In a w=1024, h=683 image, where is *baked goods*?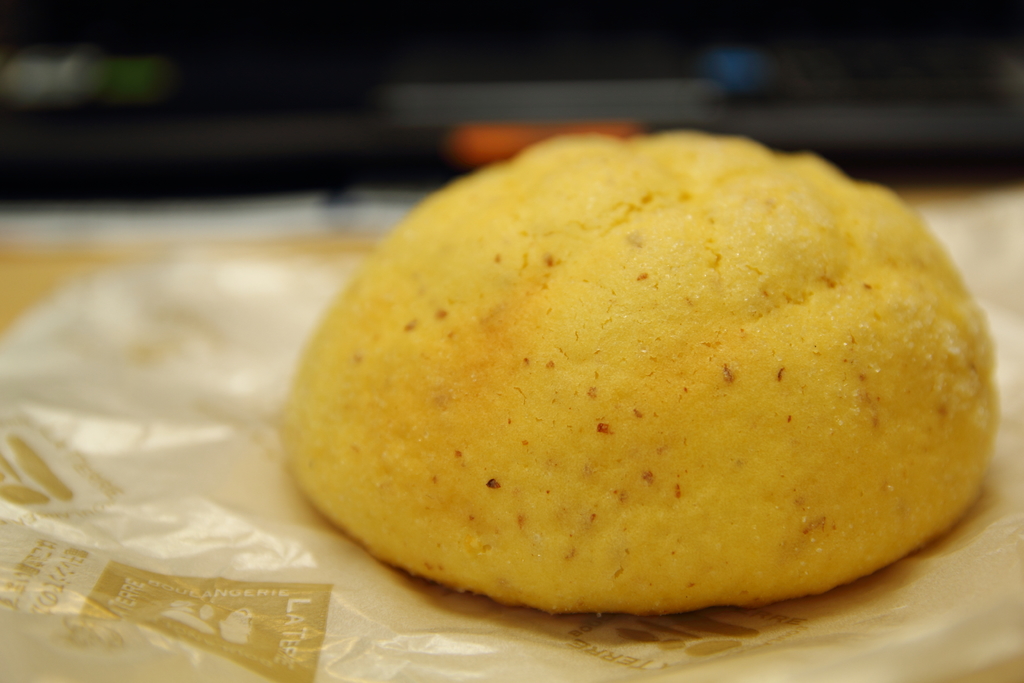
299, 133, 980, 652.
